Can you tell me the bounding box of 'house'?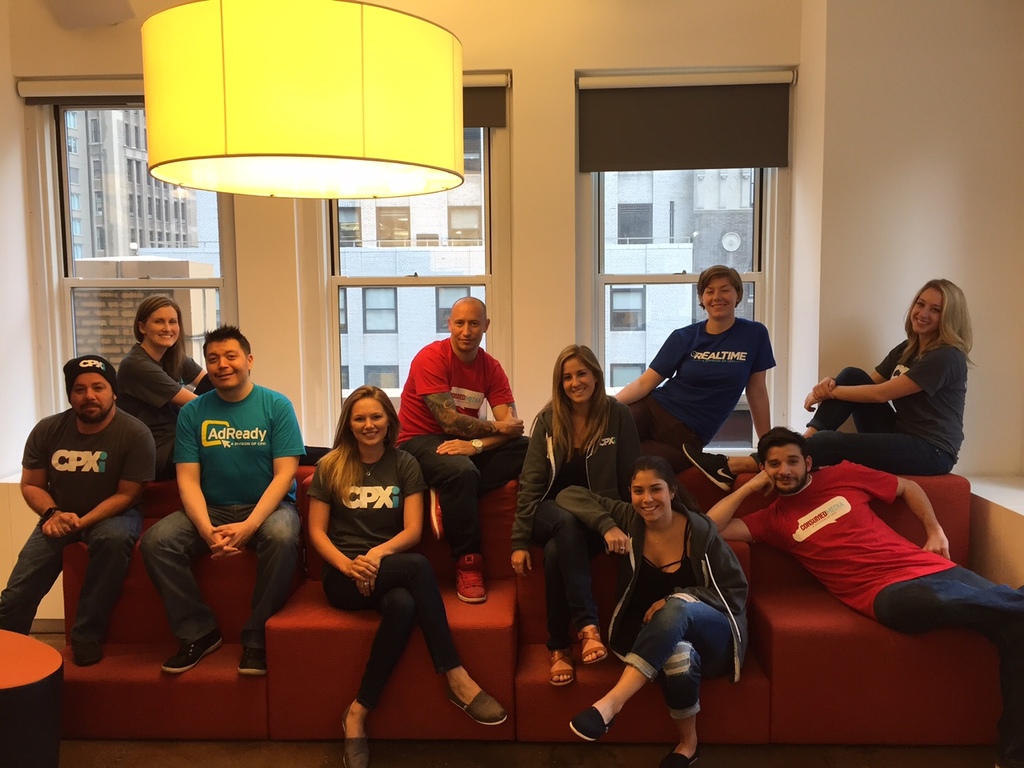
select_region(342, 126, 491, 420).
